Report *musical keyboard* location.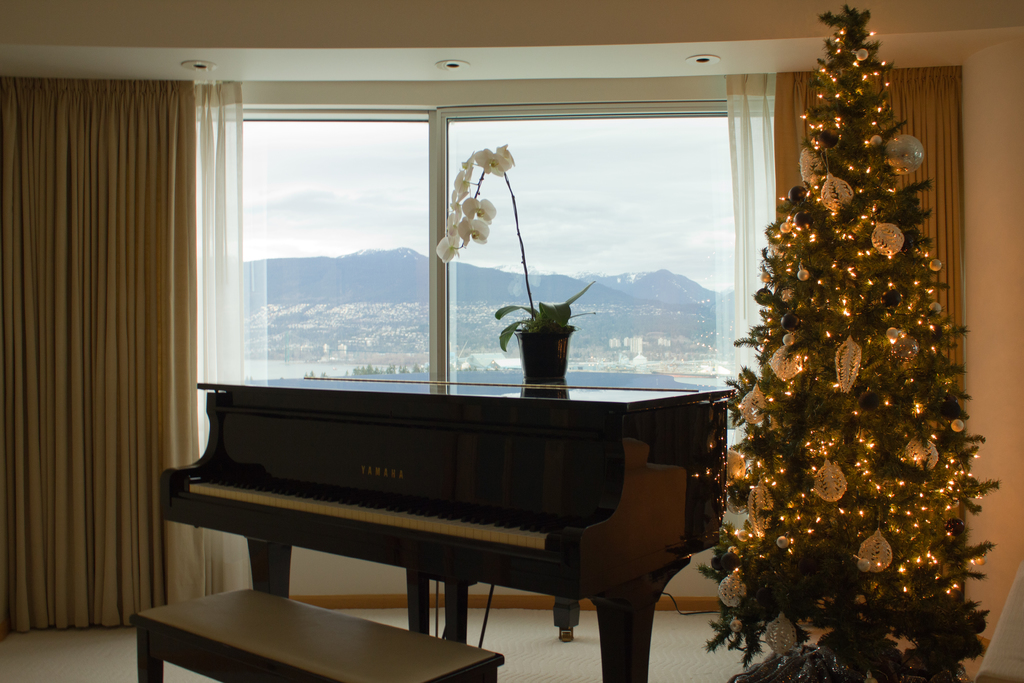
Report: (left=119, top=385, right=753, bottom=618).
